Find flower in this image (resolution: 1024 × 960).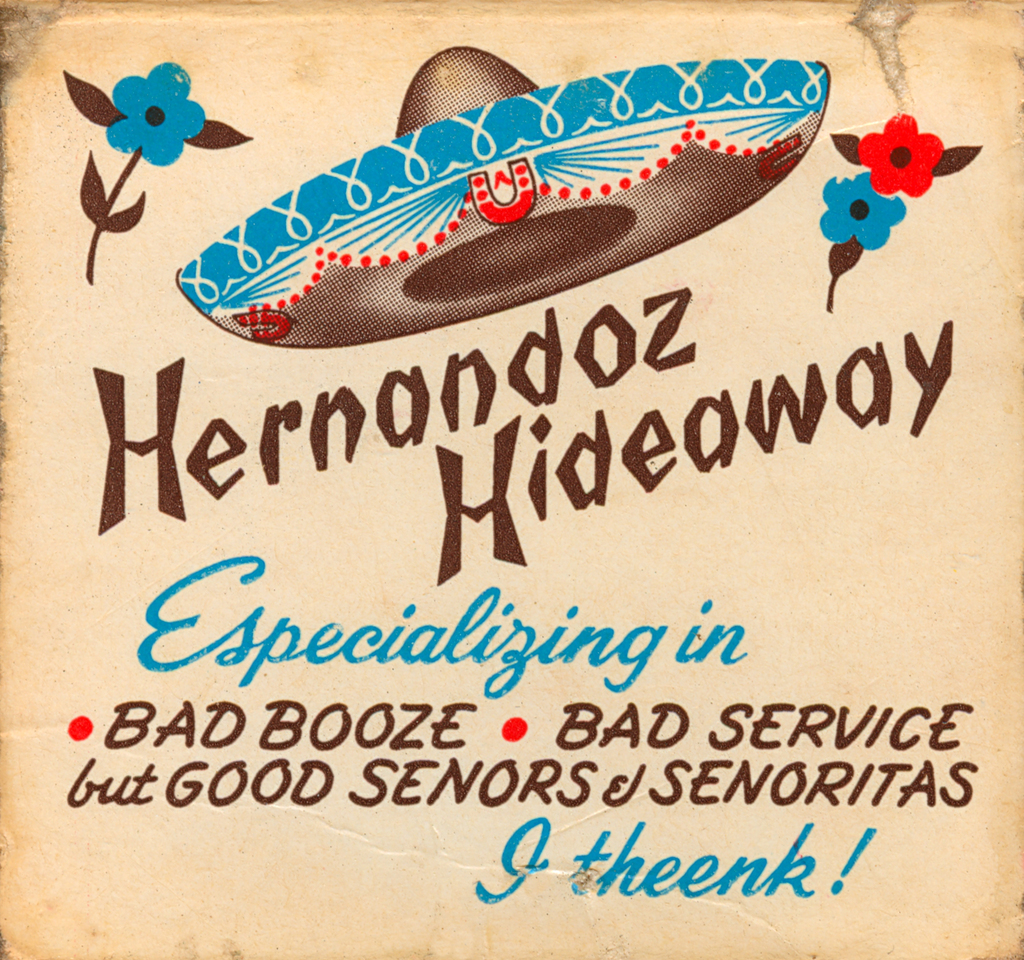
[left=817, top=169, right=914, bottom=253].
